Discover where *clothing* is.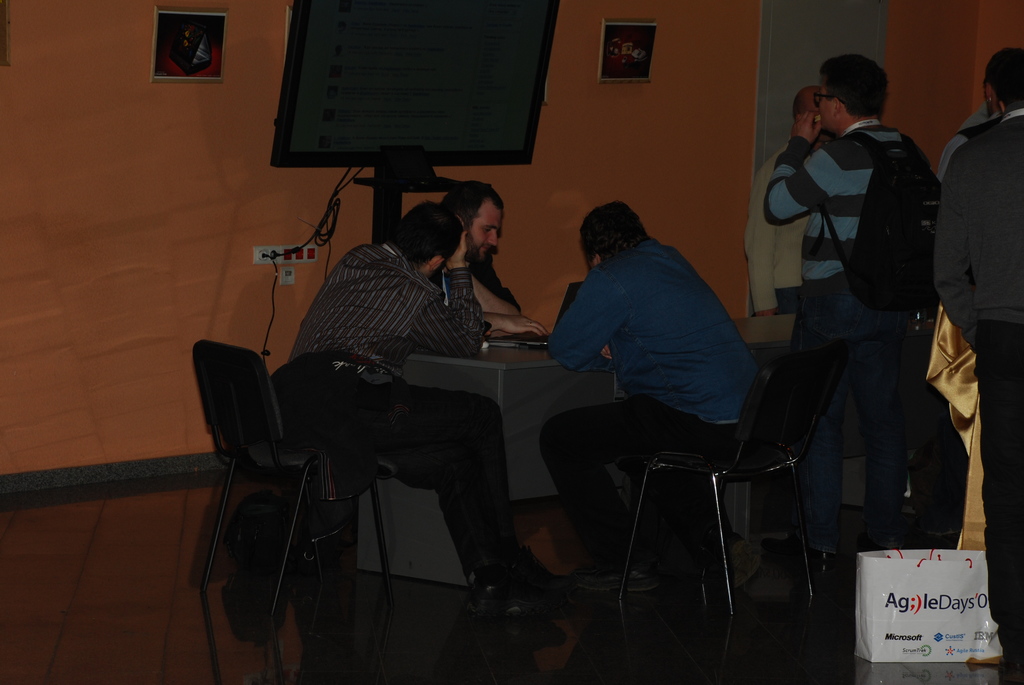
Discovered at 548/237/761/577.
